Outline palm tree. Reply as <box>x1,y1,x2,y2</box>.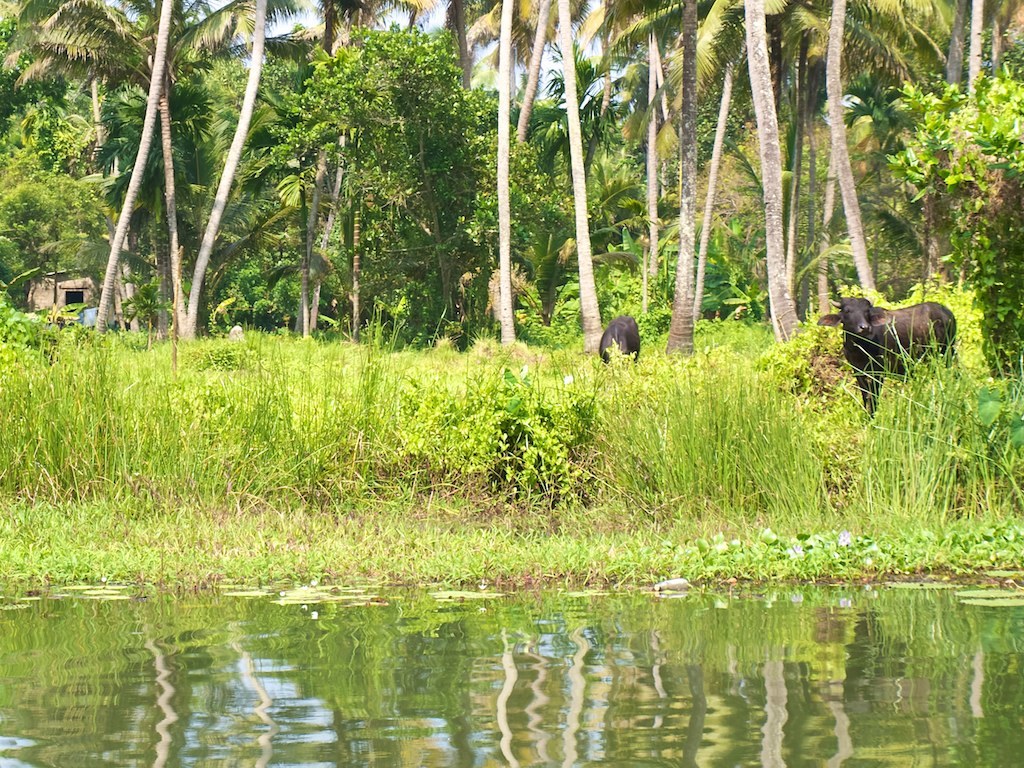
<box>578,16,686,366</box>.
